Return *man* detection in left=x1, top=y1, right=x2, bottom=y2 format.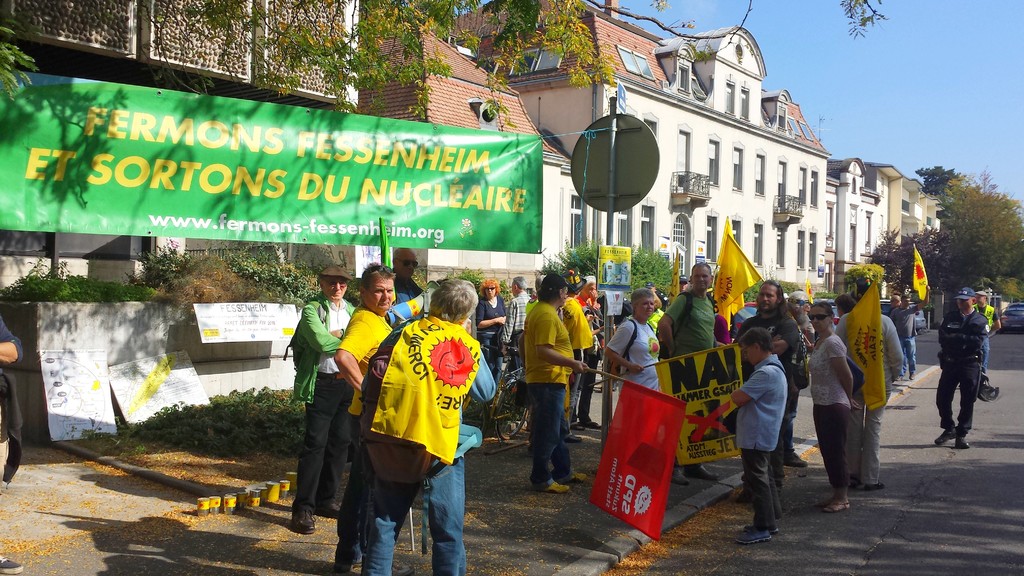
left=732, top=276, right=804, bottom=489.
